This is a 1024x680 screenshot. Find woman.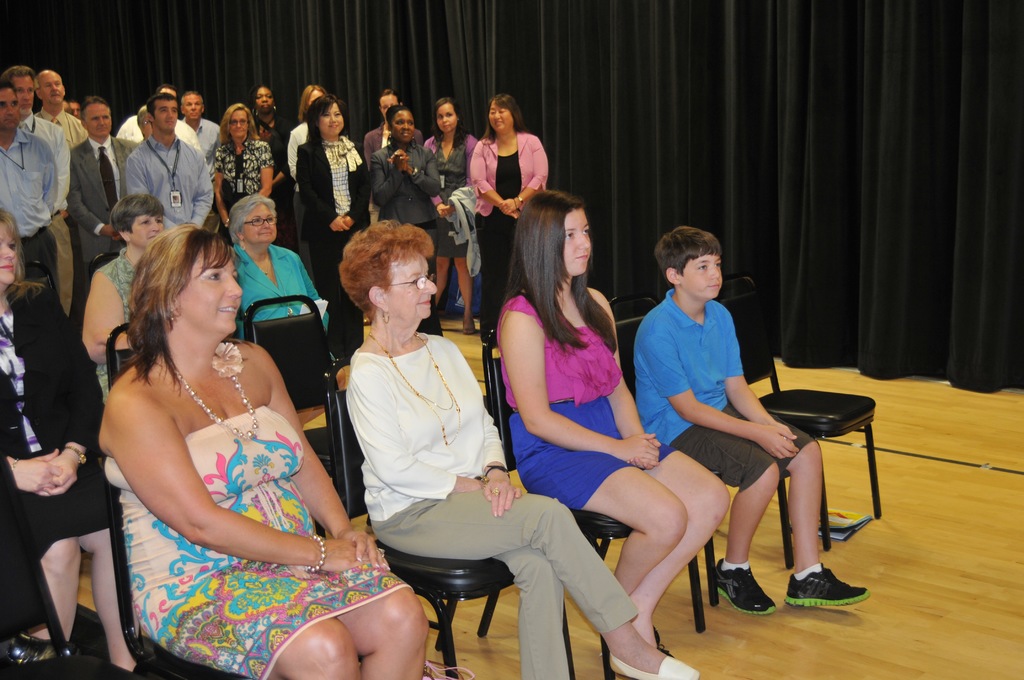
Bounding box: locate(470, 92, 552, 335).
